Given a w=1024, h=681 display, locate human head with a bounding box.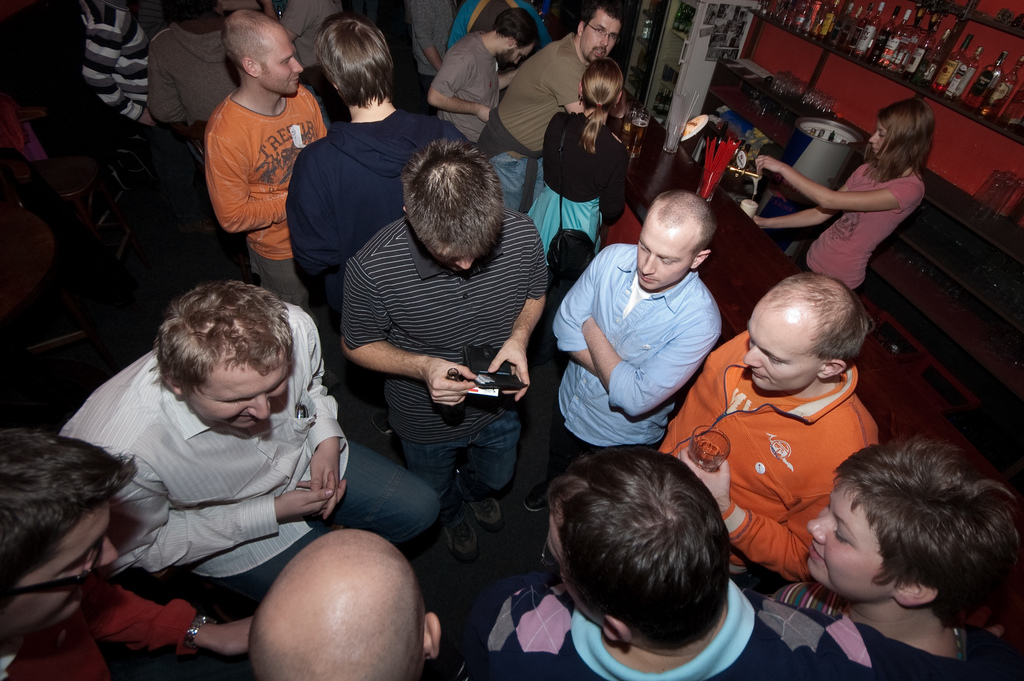
Located: x1=492, y1=7, x2=541, y2=71.
